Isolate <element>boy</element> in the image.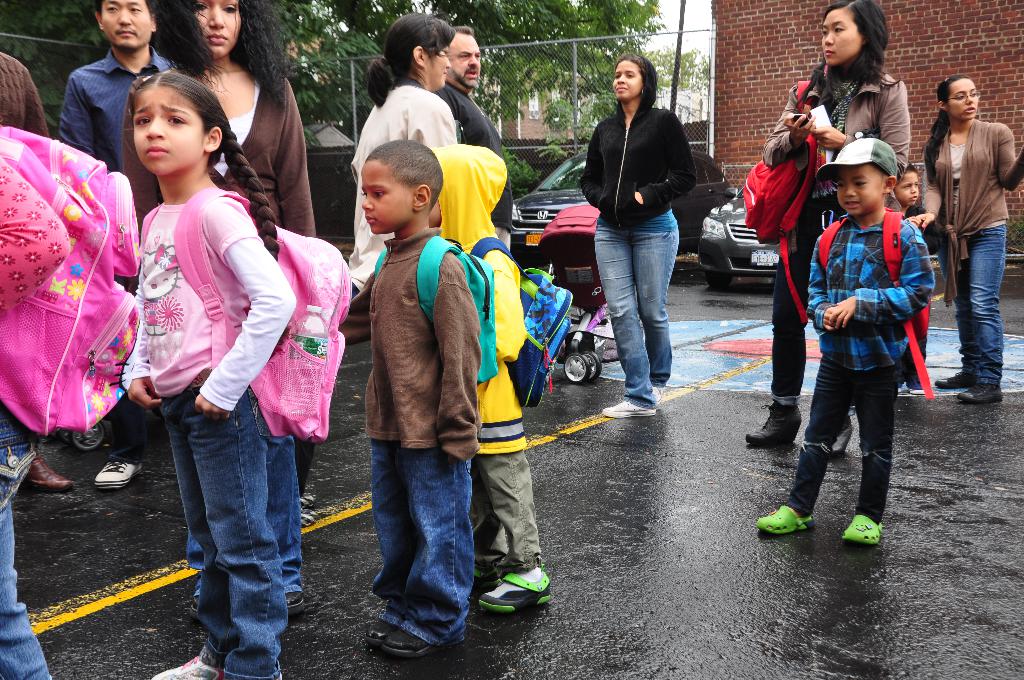
Isolated region: [356, 134, 502, 658].
